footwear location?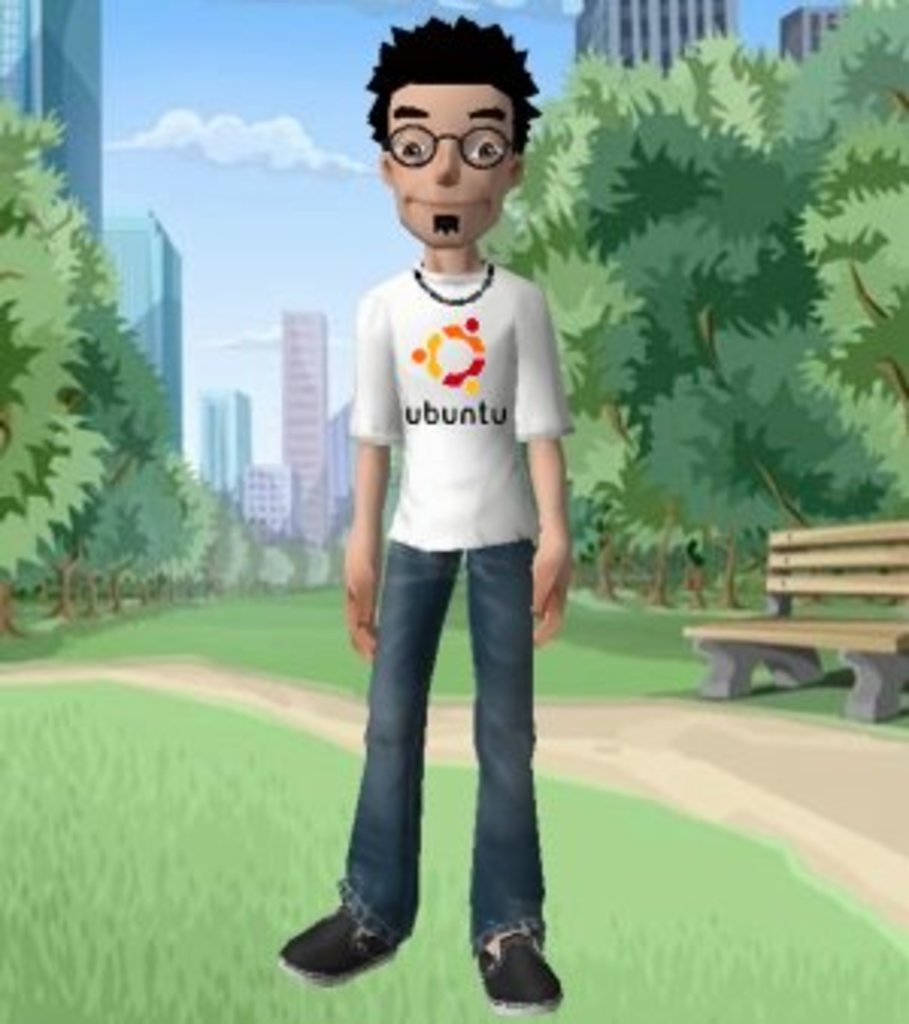
rect(476, 924, 564, 1015)
